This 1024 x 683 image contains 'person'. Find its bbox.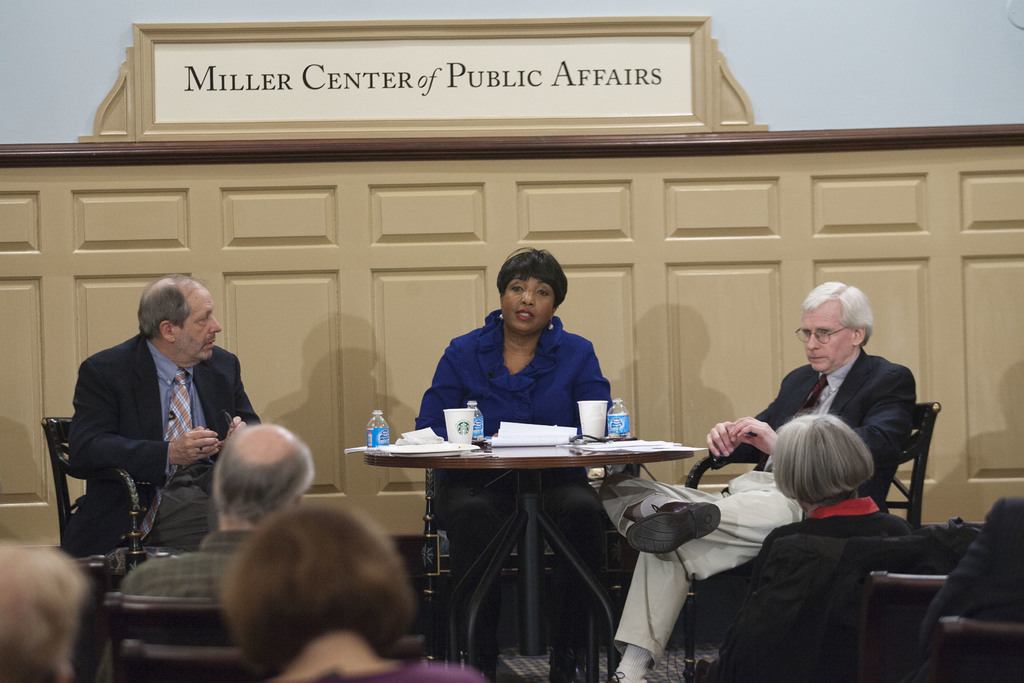
<bbox>605, 283, 915, 682</bbox>.
